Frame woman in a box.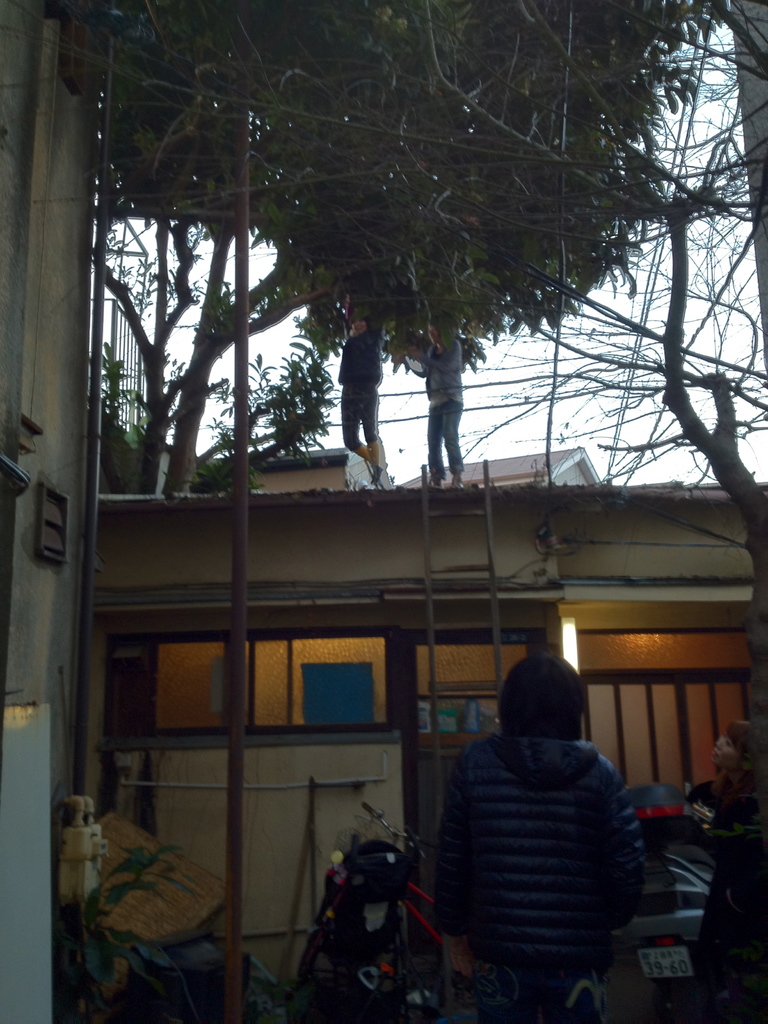
427/652/650/1023.
